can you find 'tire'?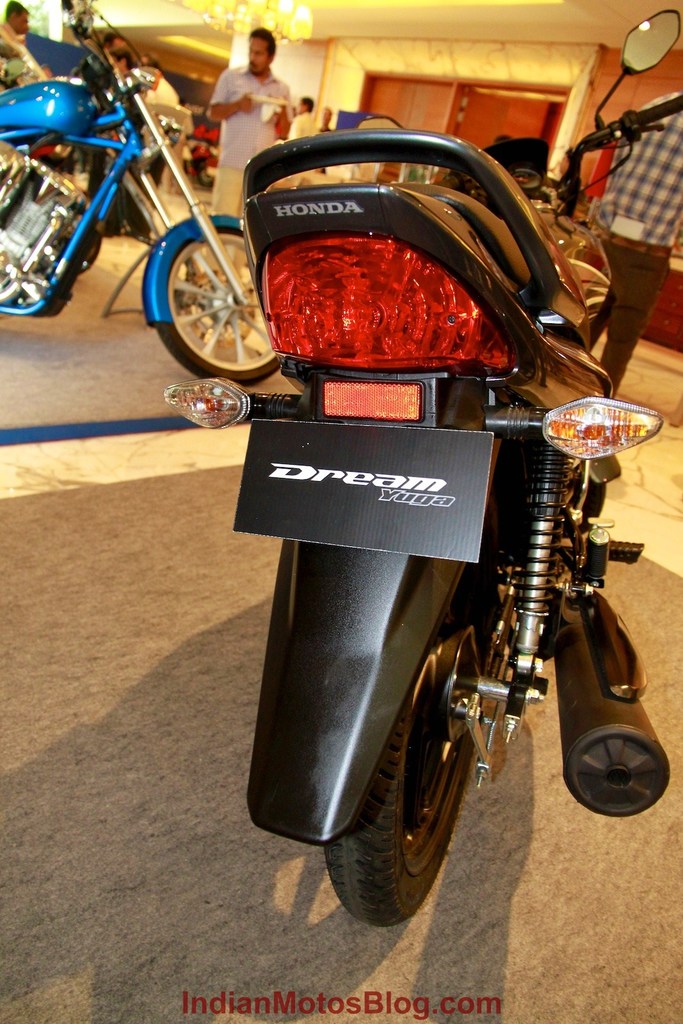
Yes, bounding box: (154,225,280,390).
